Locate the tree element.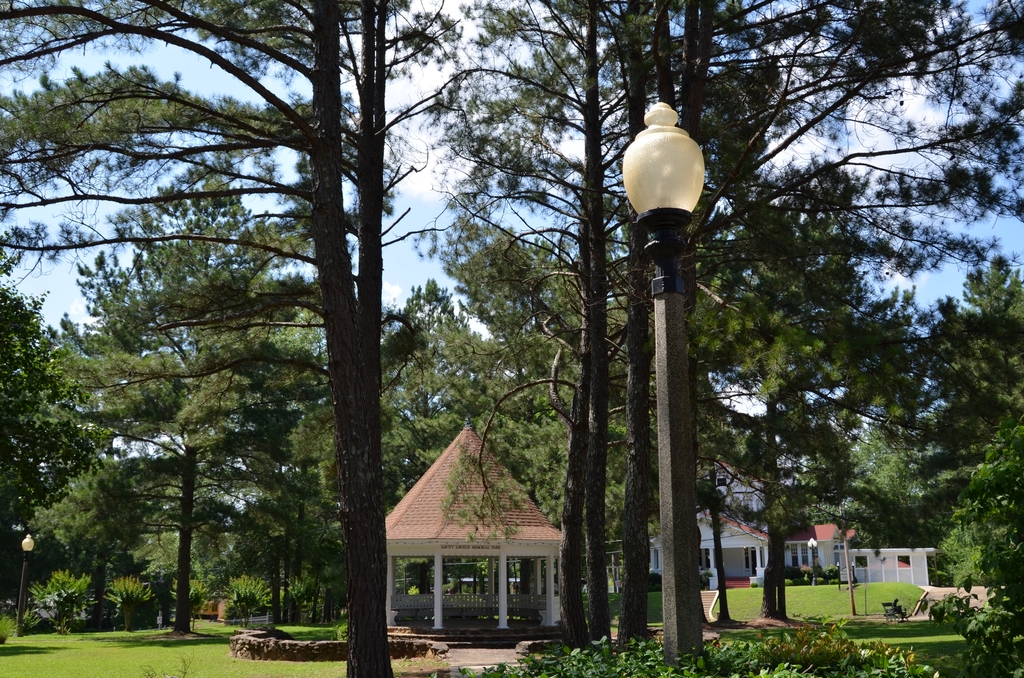
Element bbox: bbox=[26, 464, 147, 637].
